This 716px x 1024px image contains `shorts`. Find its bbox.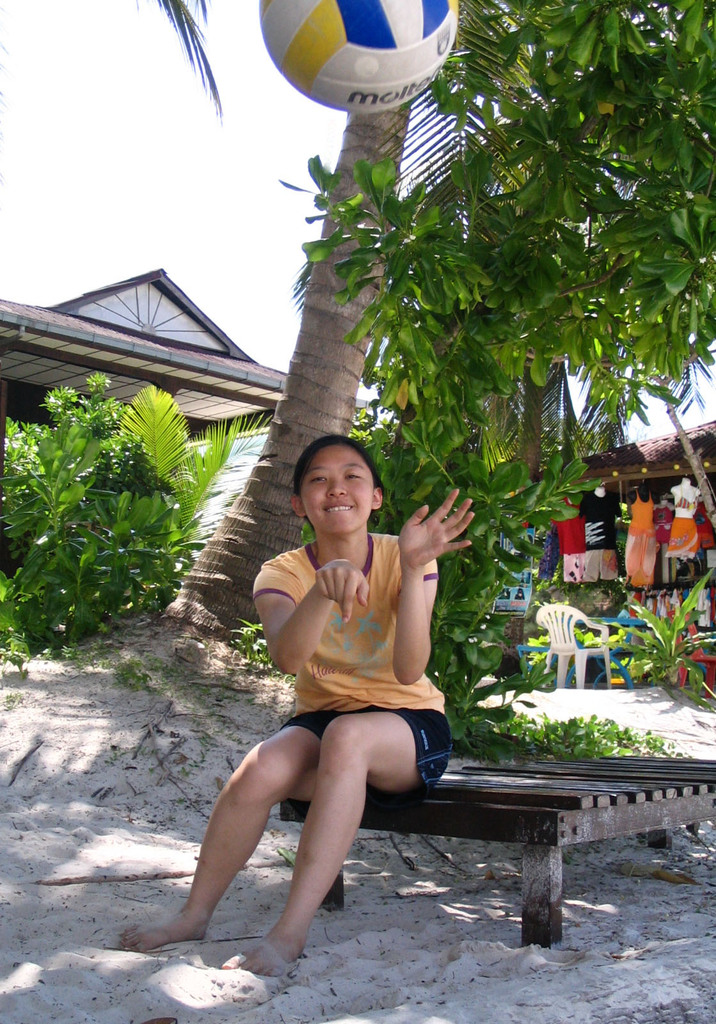
detection(280, 708, 452, 802).
